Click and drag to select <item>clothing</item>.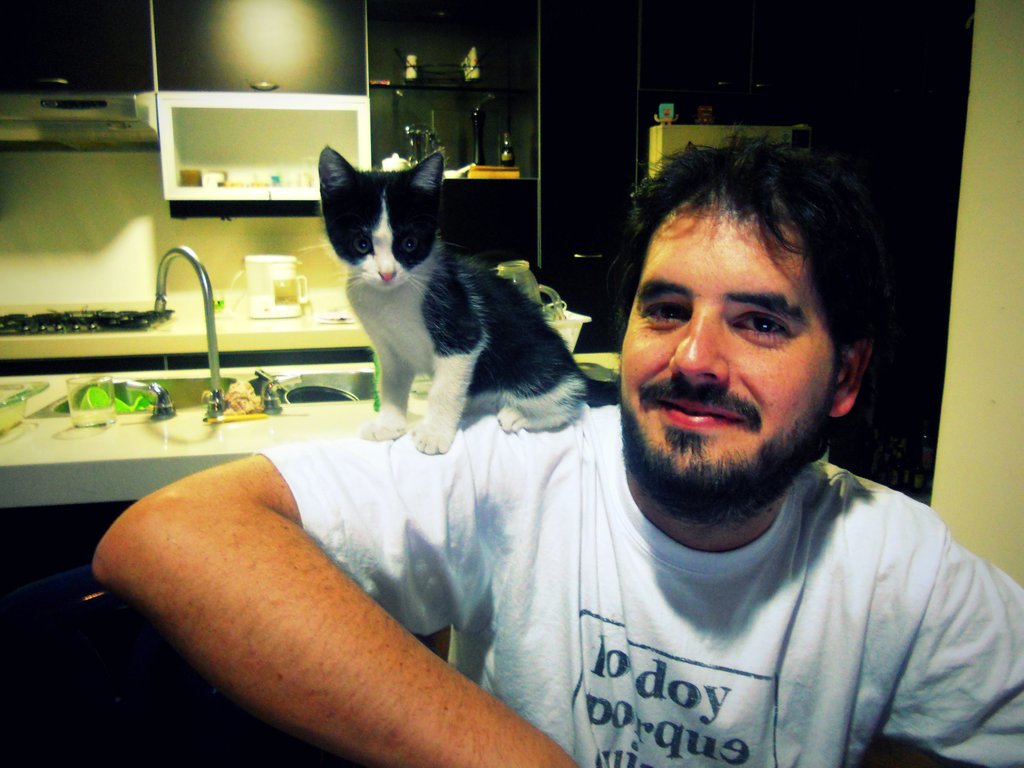
Selection: (x1=249, y1=403, x2=1023, y2=767).
